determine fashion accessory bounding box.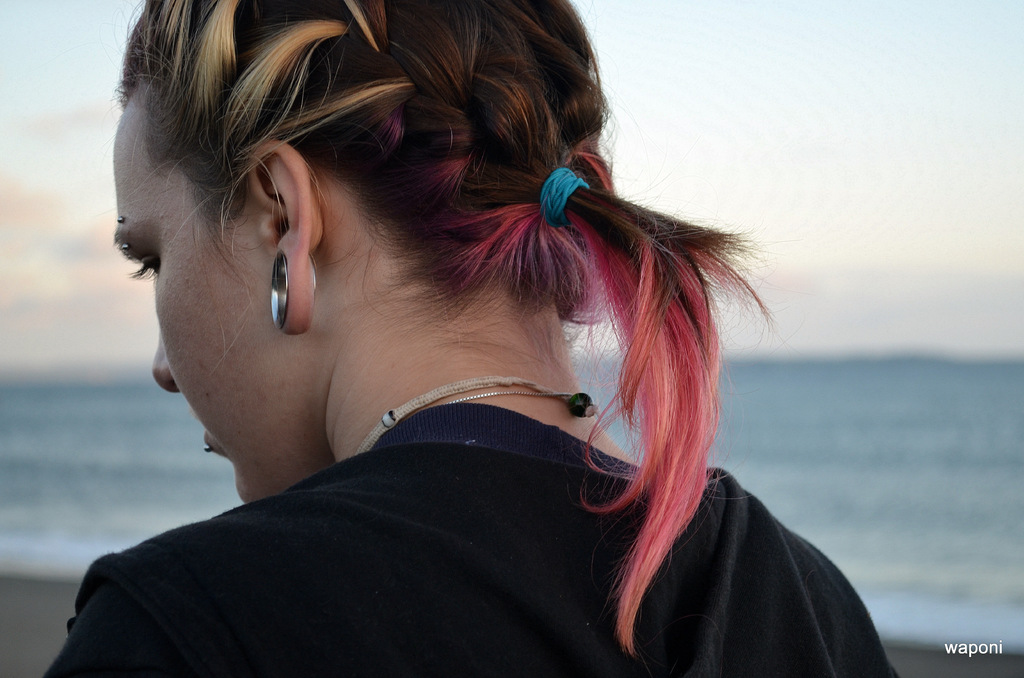
Determined: detection(117, 211, 127, 226).
